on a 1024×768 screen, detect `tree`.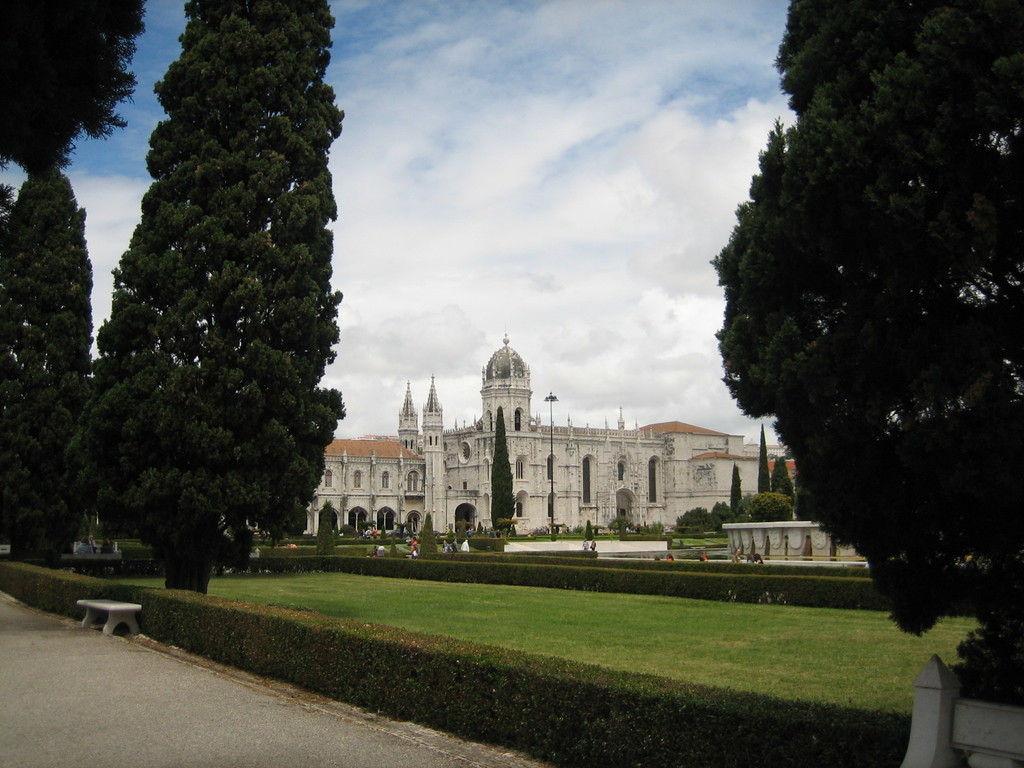
rect(702, 0, 1023, 634).
